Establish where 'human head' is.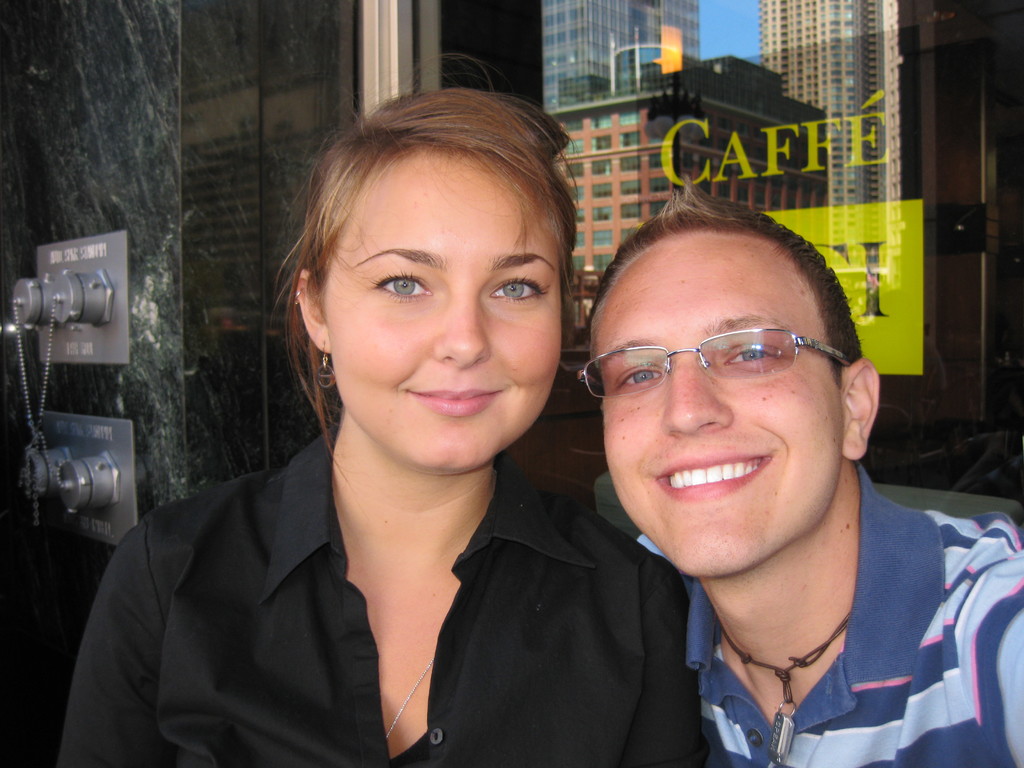
Established at <region>582, 200, 879, 577</region>.
